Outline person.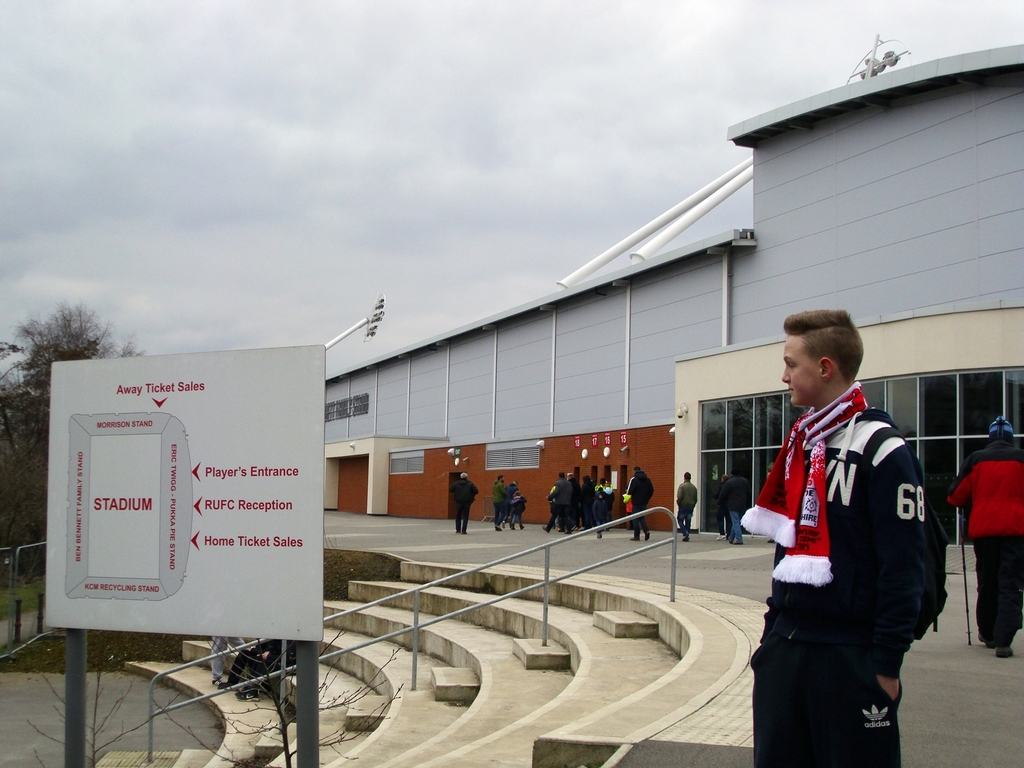
Outline: detection(447, 467, 483, 534).
